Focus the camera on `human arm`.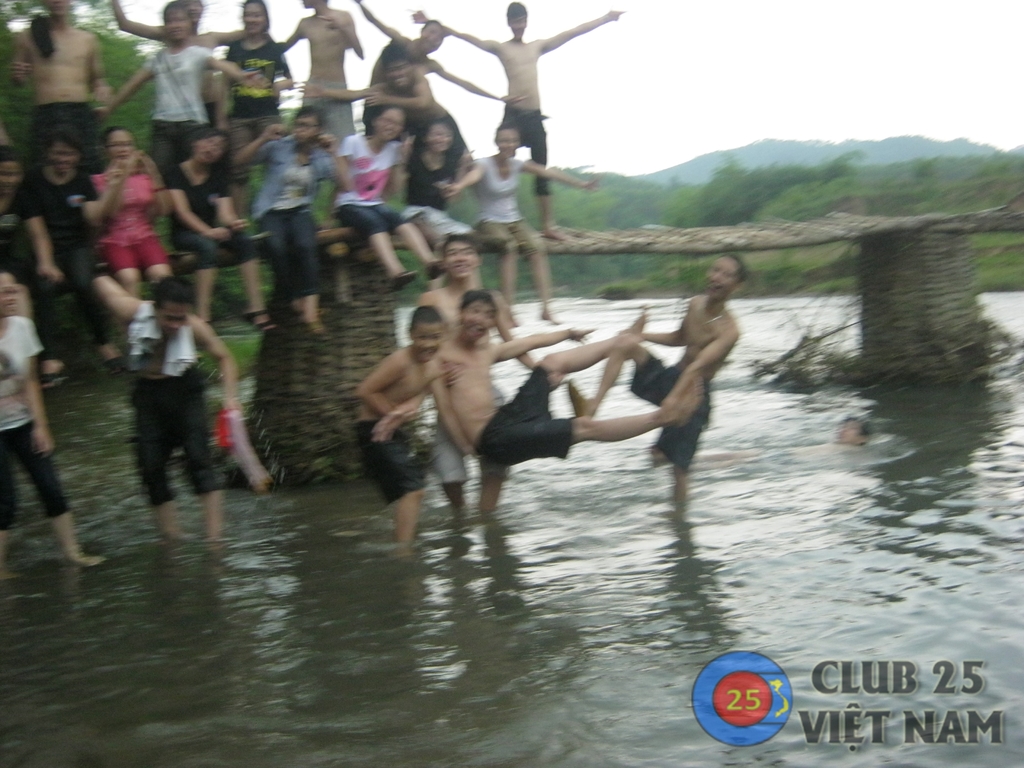
Focus region: (x1=161, y1=164, x2=242, y2=248).
